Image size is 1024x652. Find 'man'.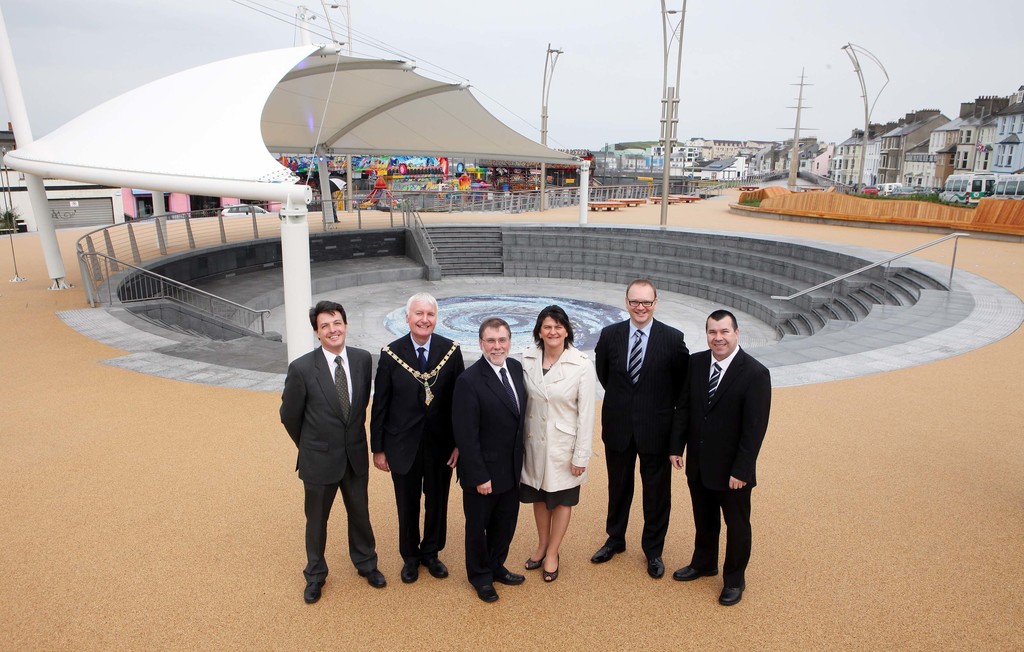
bbox=[454, 315, 530, 608].
